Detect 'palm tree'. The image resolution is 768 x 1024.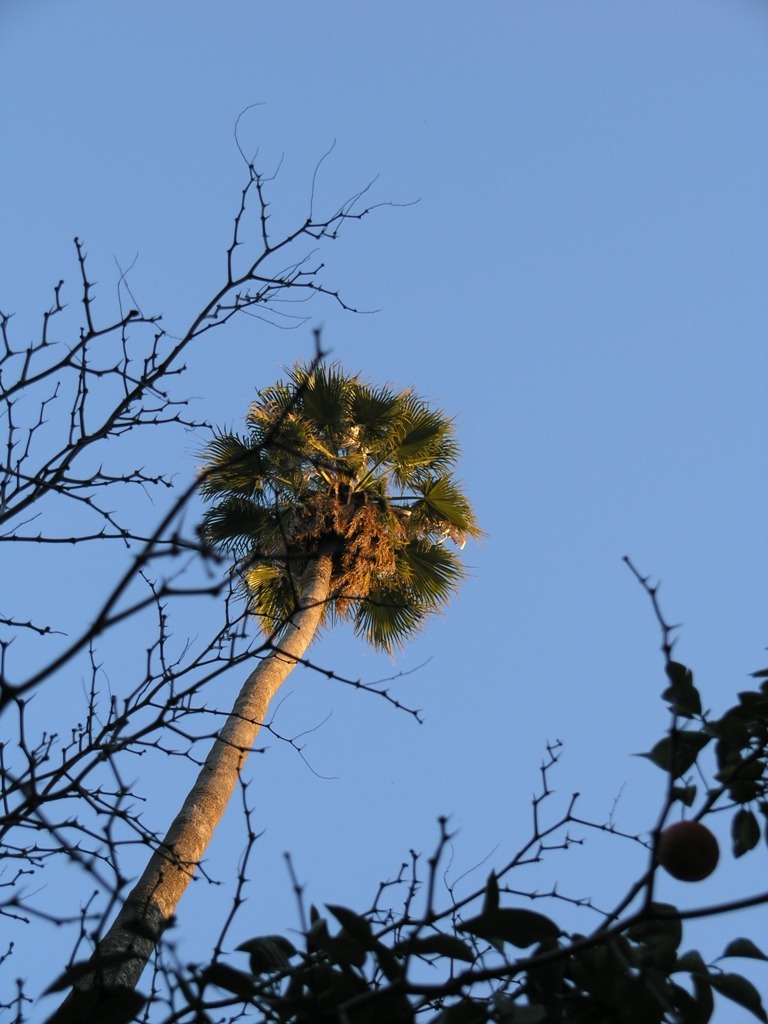
32, 355, 491, 1020.
